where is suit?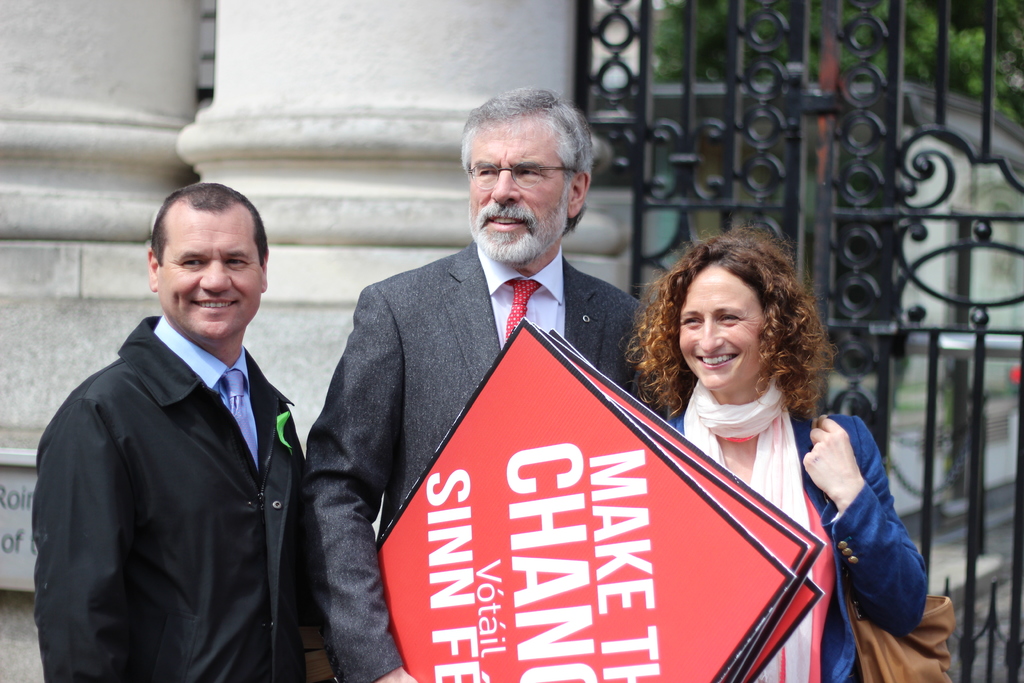
select_region(36, 224, 332, 676).
